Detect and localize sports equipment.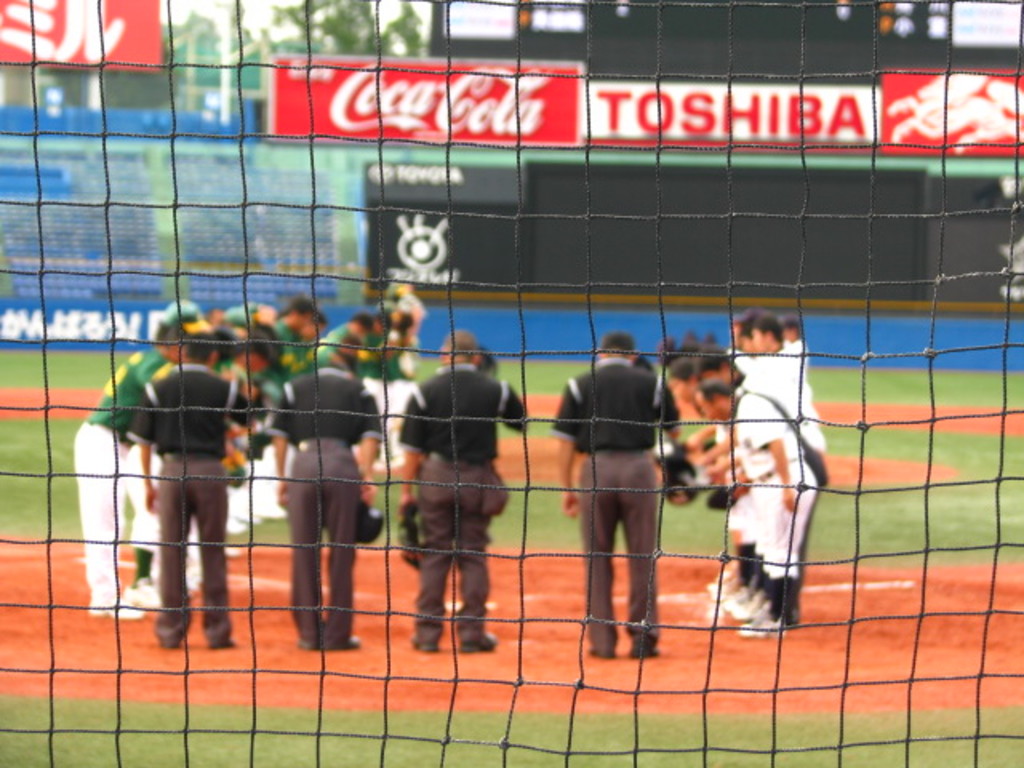
Localized at (0,0,1022,766).
